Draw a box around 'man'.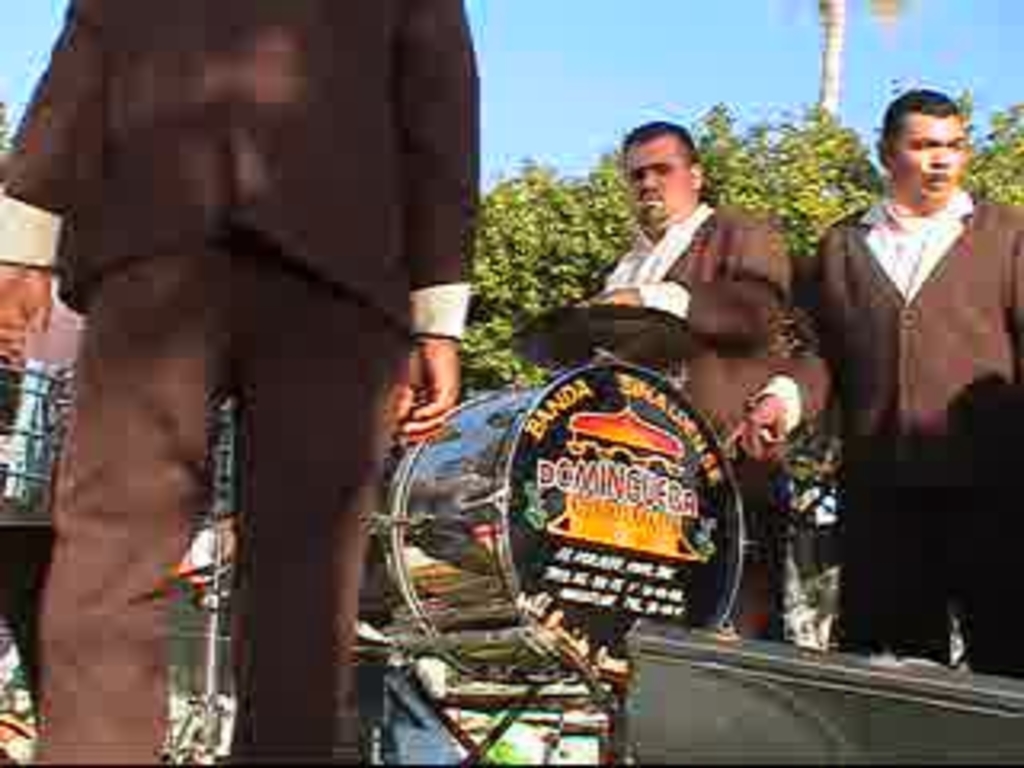
(800,102,1011,614).
